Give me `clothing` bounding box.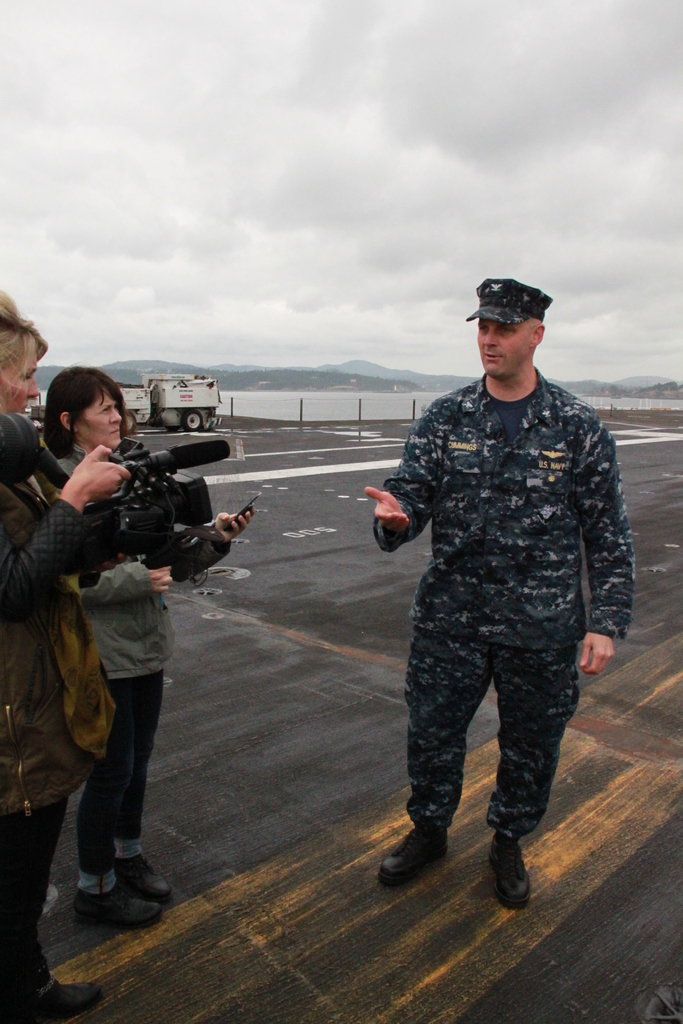
48:447:230:855.
